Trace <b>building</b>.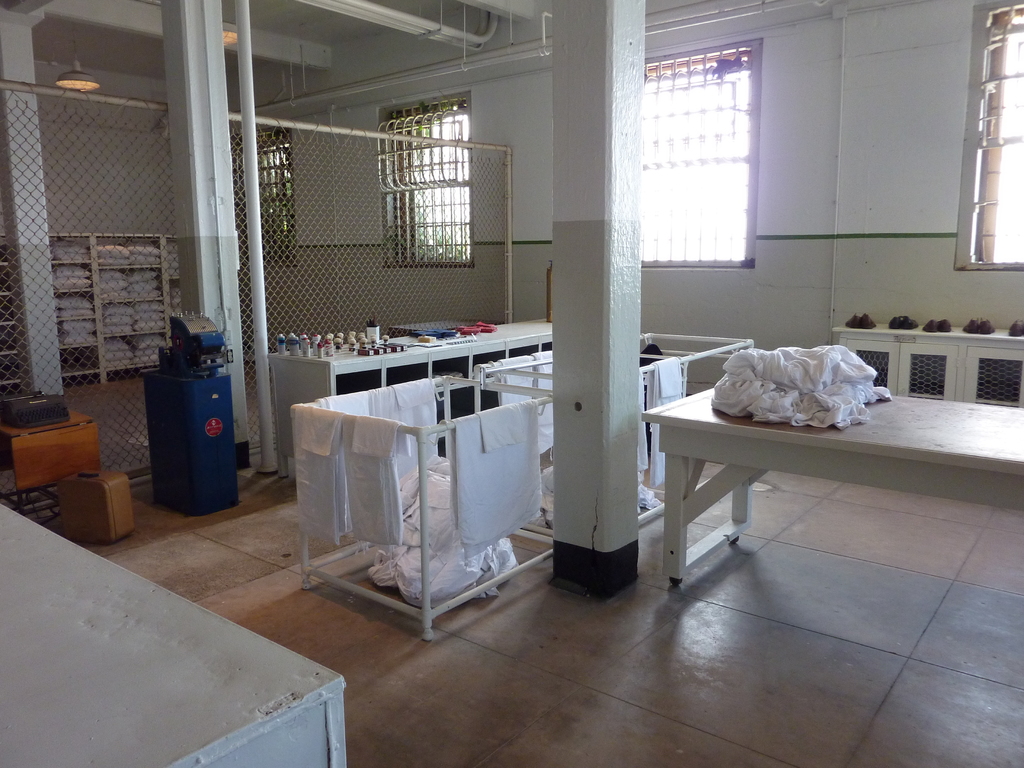
Traced to l=0, t=0, r=1023, b=767.
